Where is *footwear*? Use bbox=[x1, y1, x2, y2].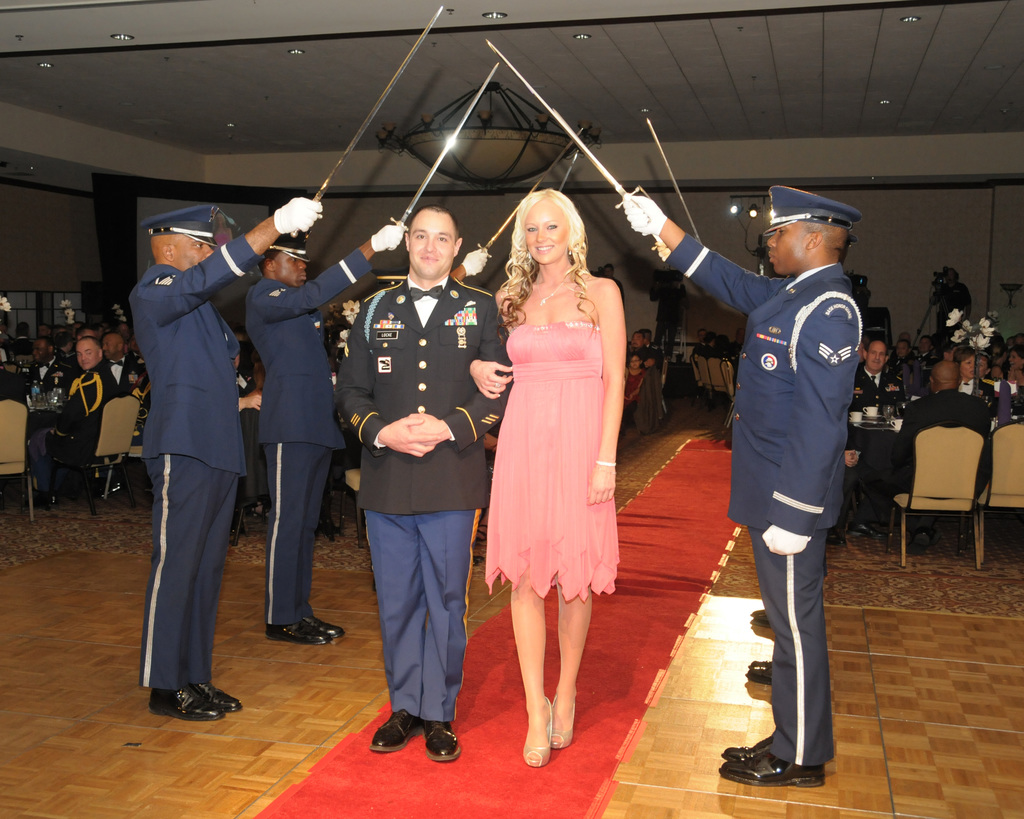
bbox=[906, 527, 932, 557].
